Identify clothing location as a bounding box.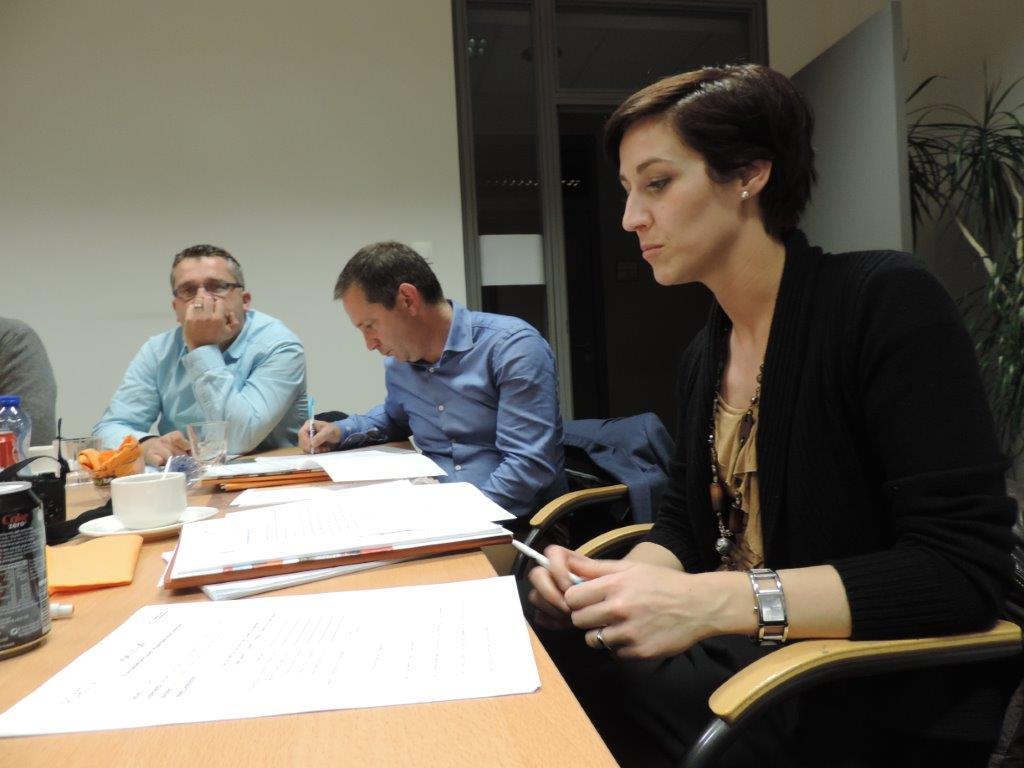
(638, 229, 1008, 766).
